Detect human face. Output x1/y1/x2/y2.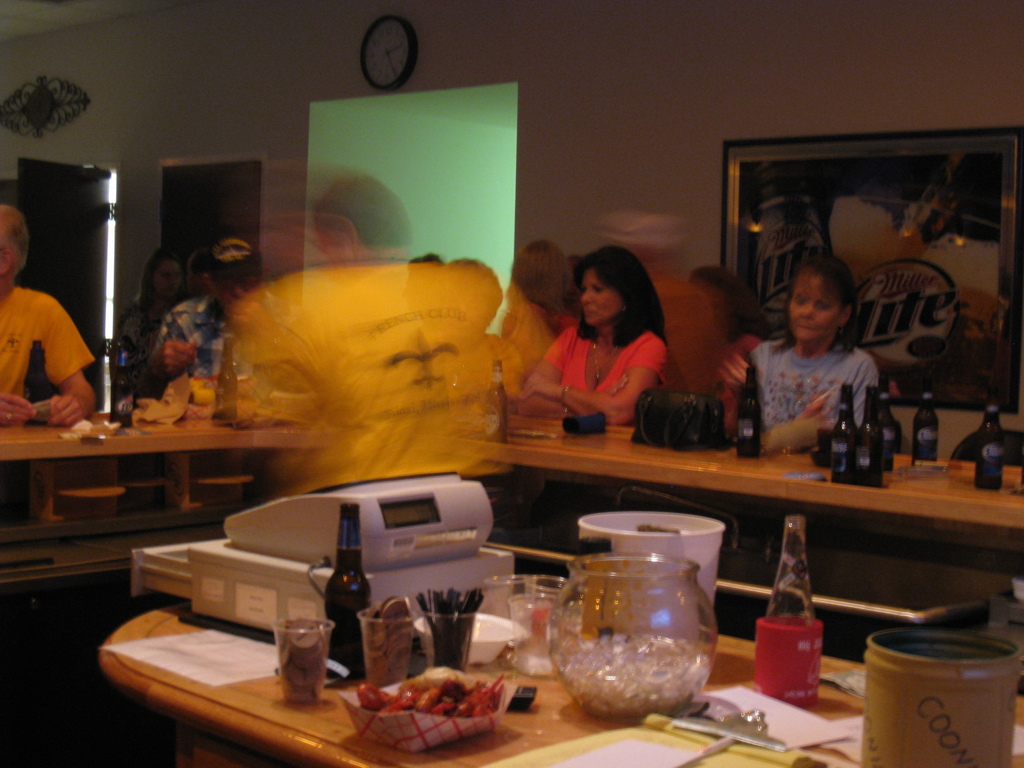
790/273/840/343.
